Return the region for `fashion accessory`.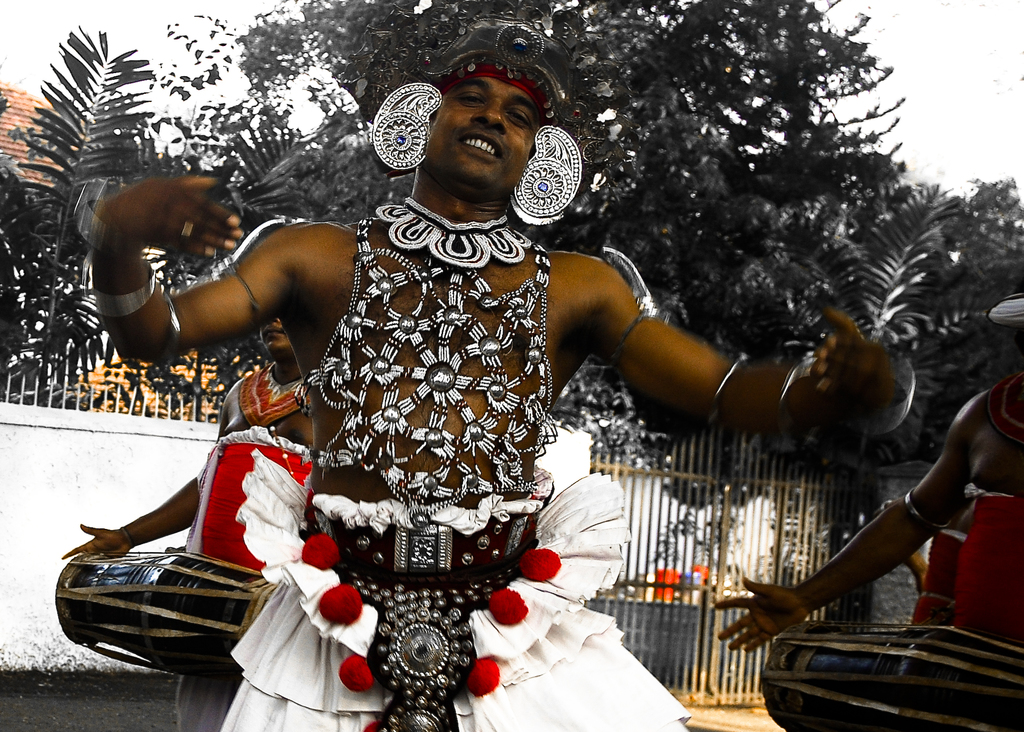
{"left": 179, "top": 218, "right": 195, "bottom": 240}.
